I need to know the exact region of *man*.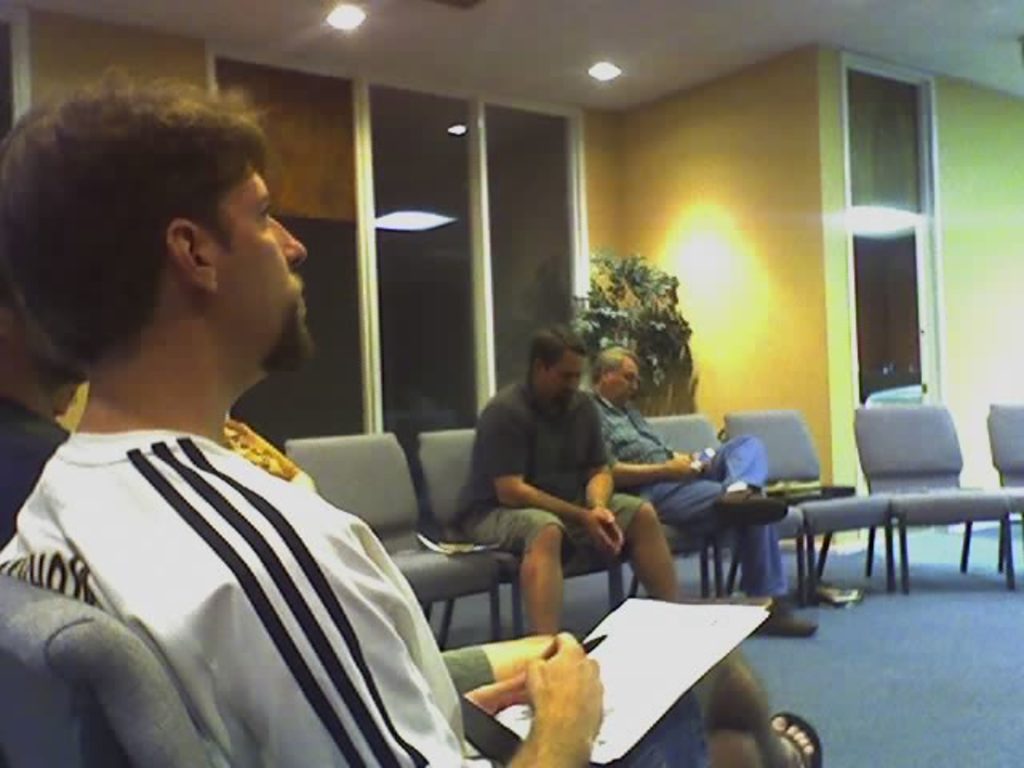
Region: detection(450, 320, 691, 635).
